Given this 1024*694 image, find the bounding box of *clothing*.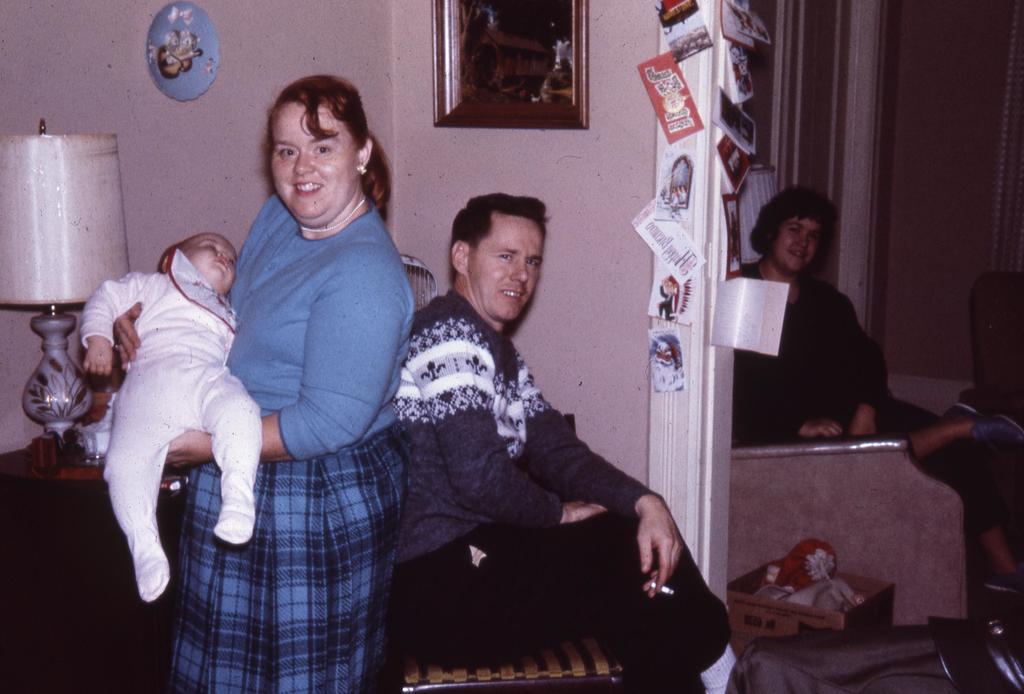
l=170, t=190, r=419, b=693.
